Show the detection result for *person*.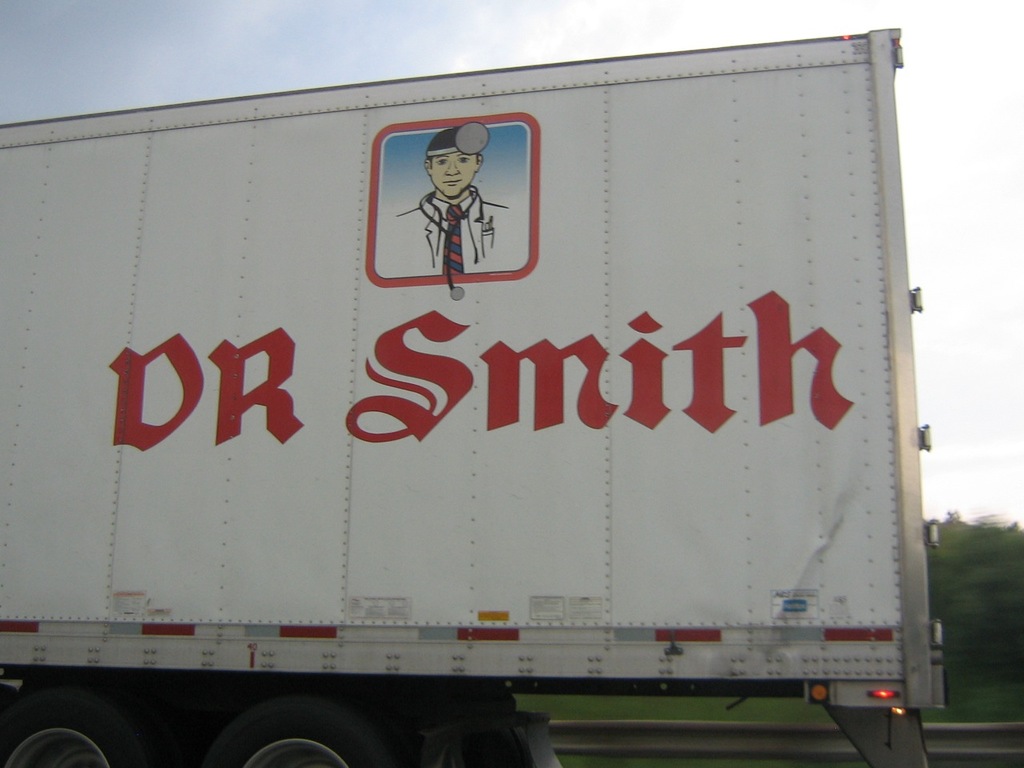
bbox=[387, 125, 522, 309].
